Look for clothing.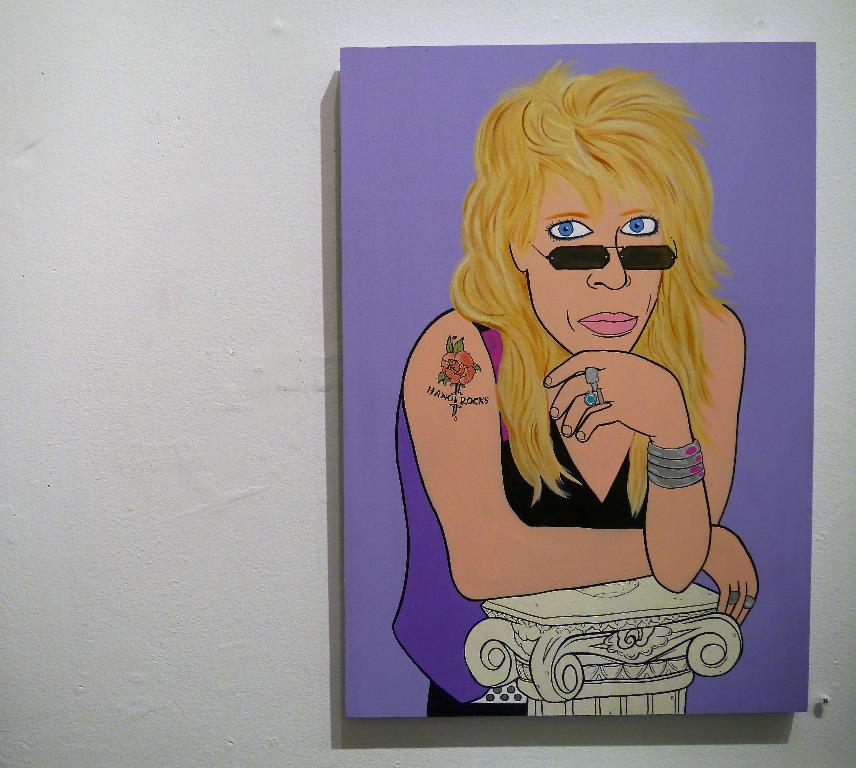
Found: <bbox>386, 316, 716, 710</bbox>.
